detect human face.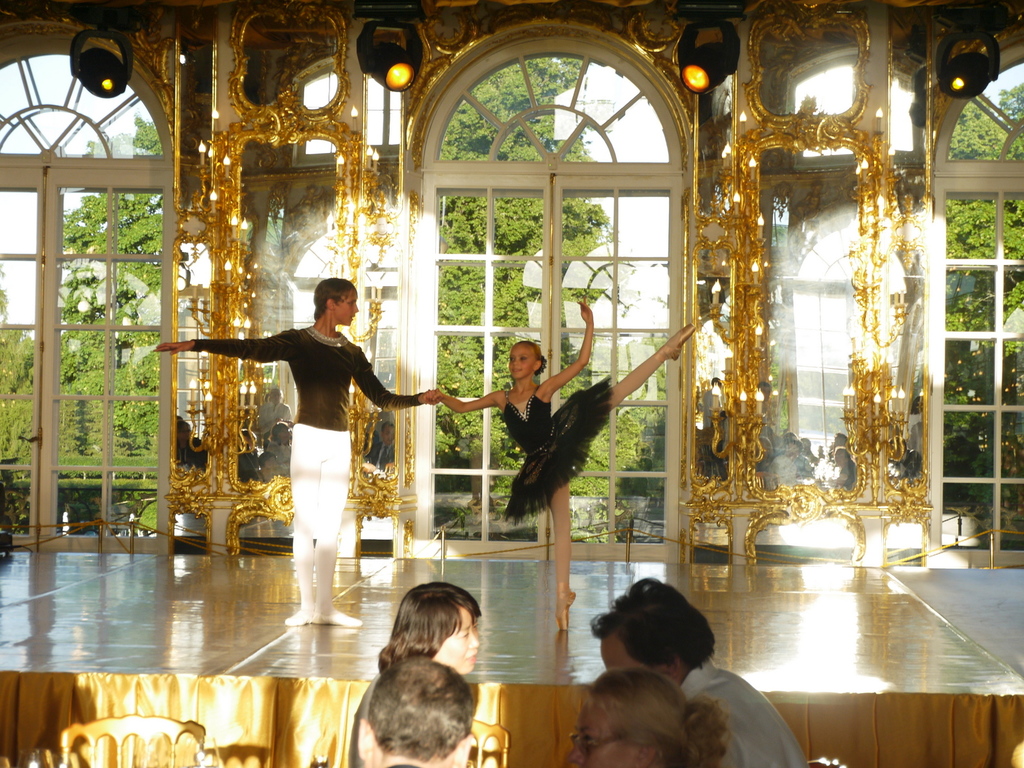
Detected at left=433, top=607, right=478, bottom=674.
